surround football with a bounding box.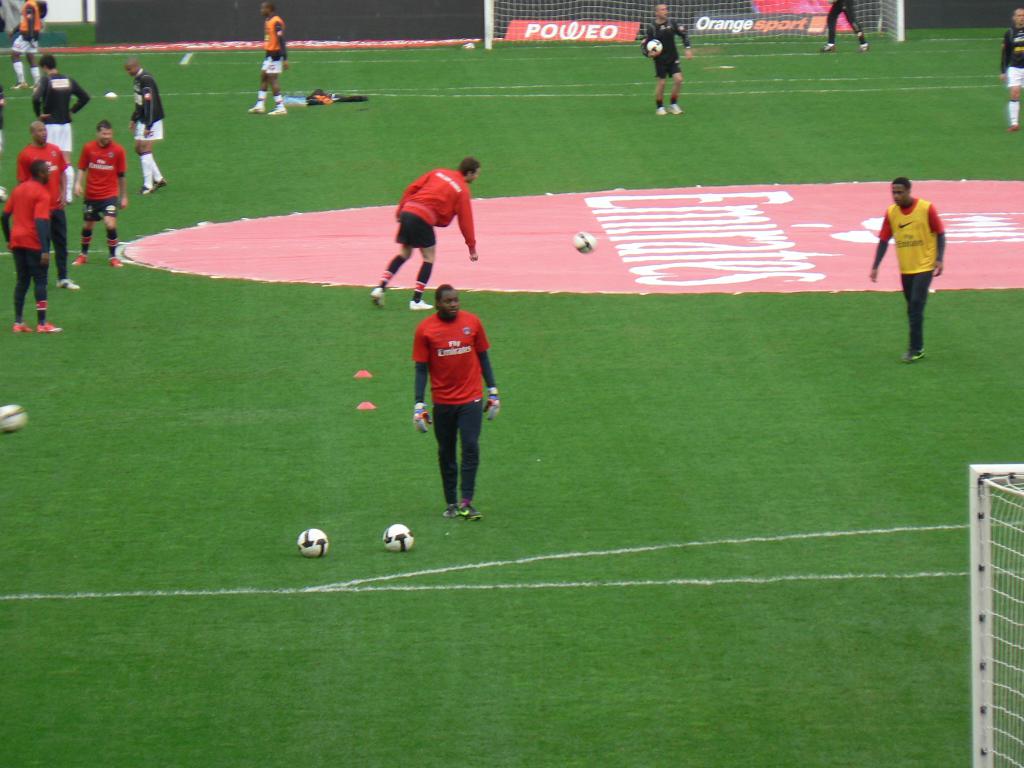
crop(297, 527, 327, 557).
